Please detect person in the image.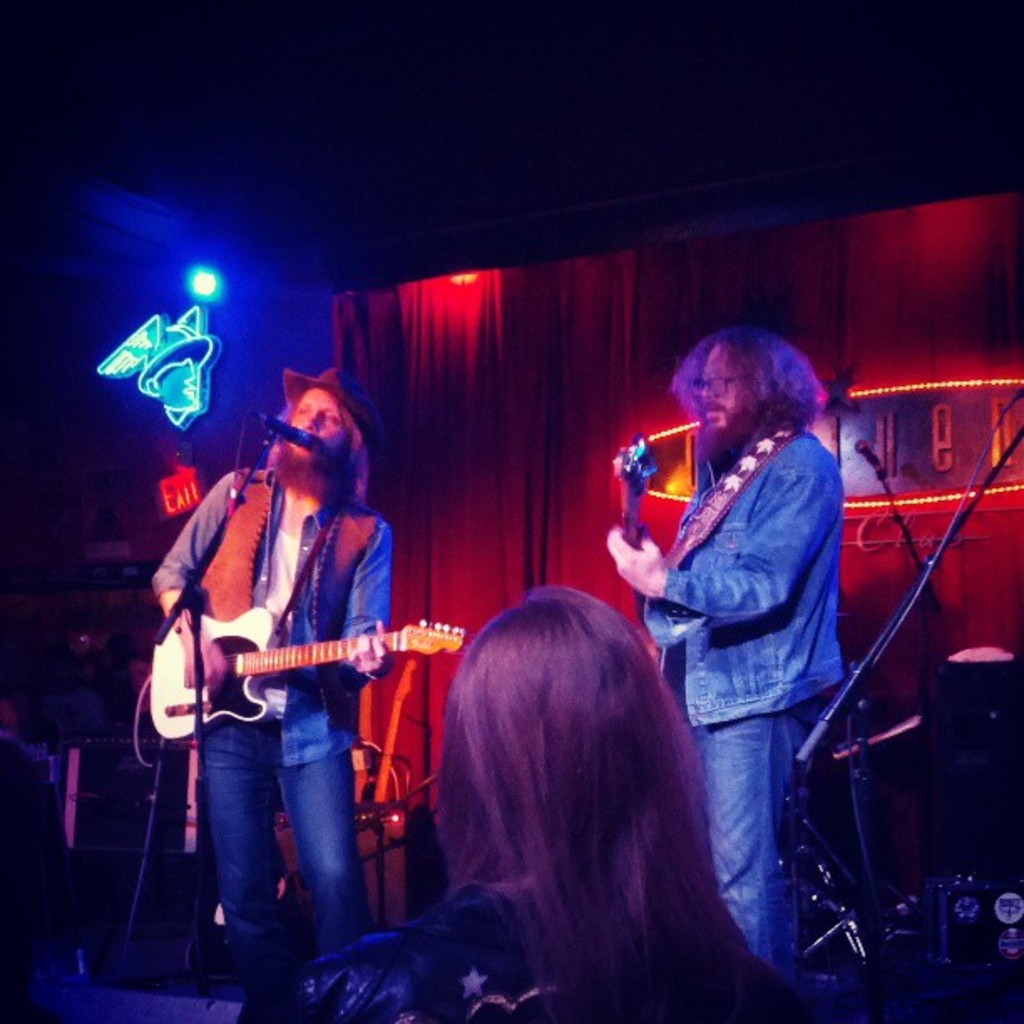
l=622, t=293, r=863, b=915.
